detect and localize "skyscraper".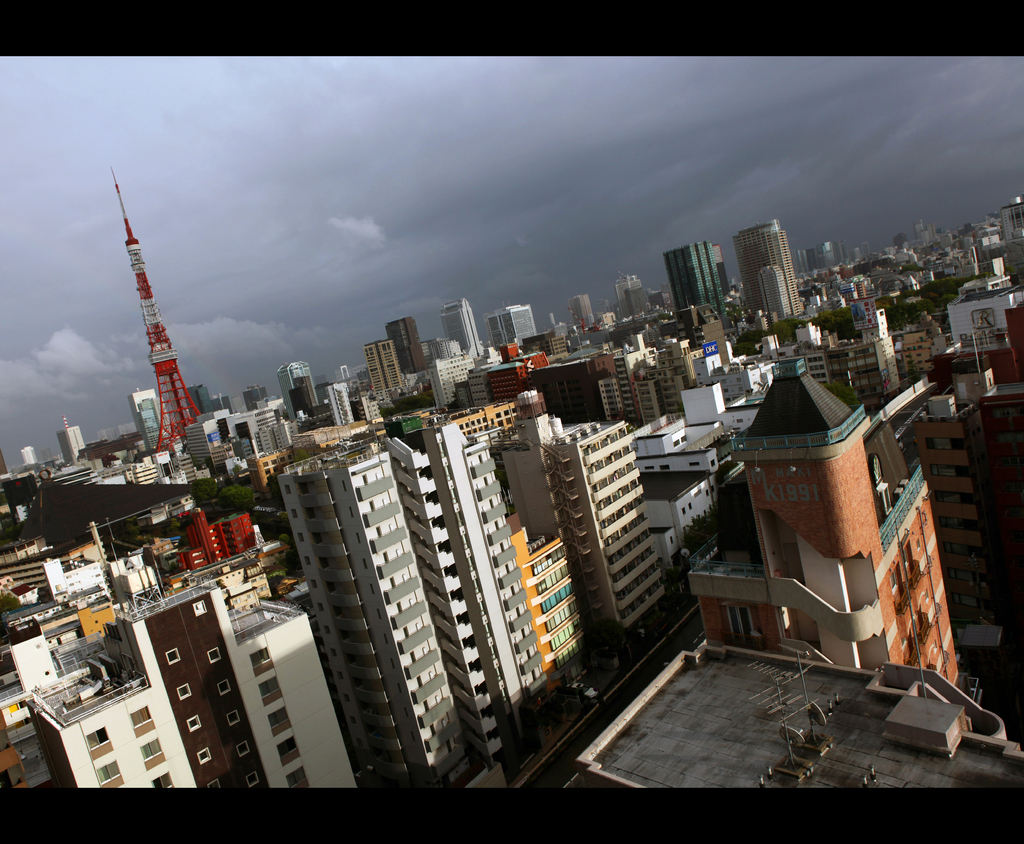
Localized at select_region(127, 387, 157, 432).
